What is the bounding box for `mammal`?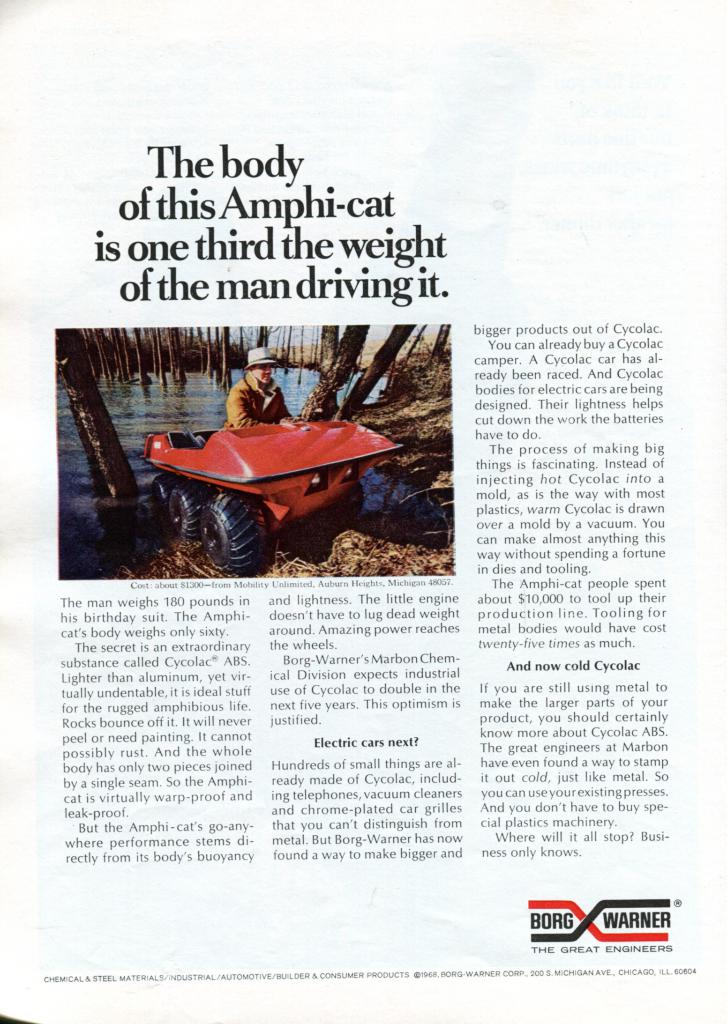
[x1=227, y1=338, x2=295, y2=429].
